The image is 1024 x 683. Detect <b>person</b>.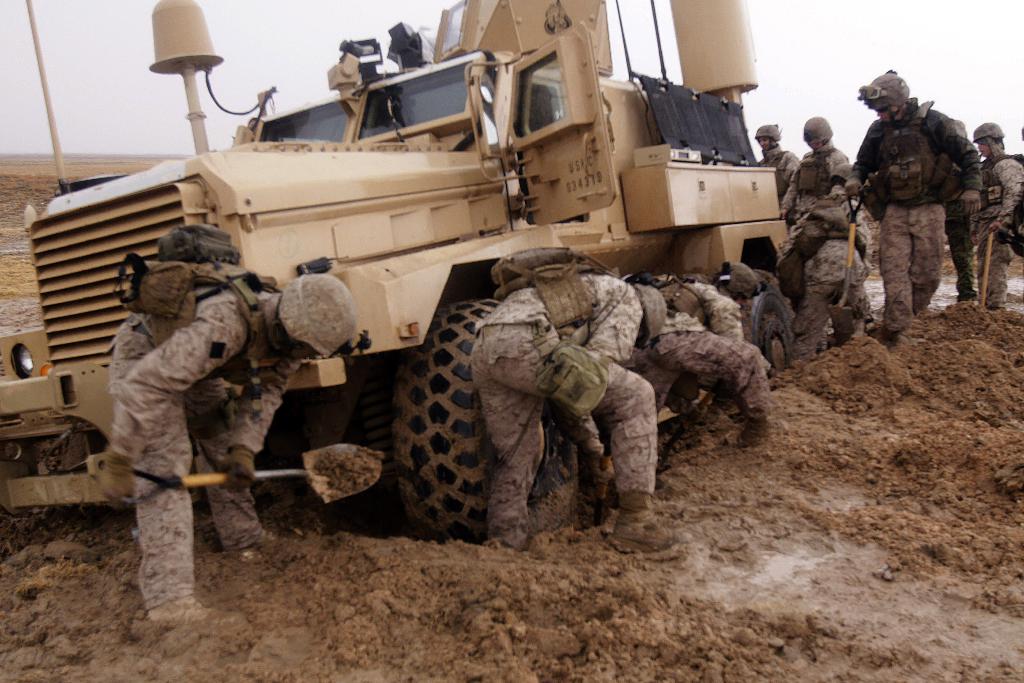
Detection: [left=750, top=115, right=803, bottom=217].
